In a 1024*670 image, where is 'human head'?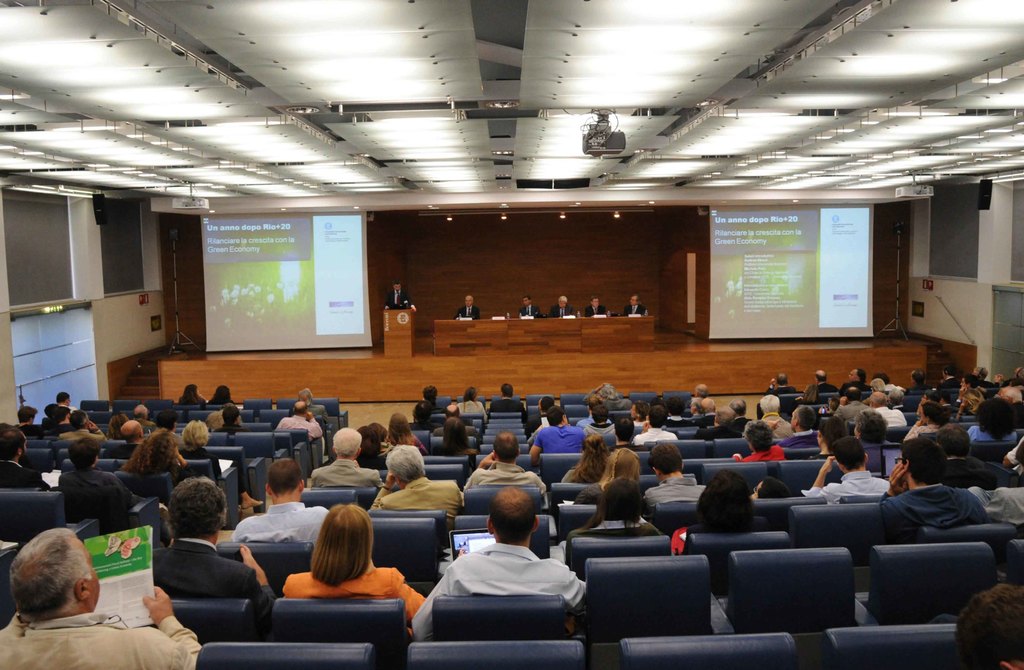
[959,373,977,389].
